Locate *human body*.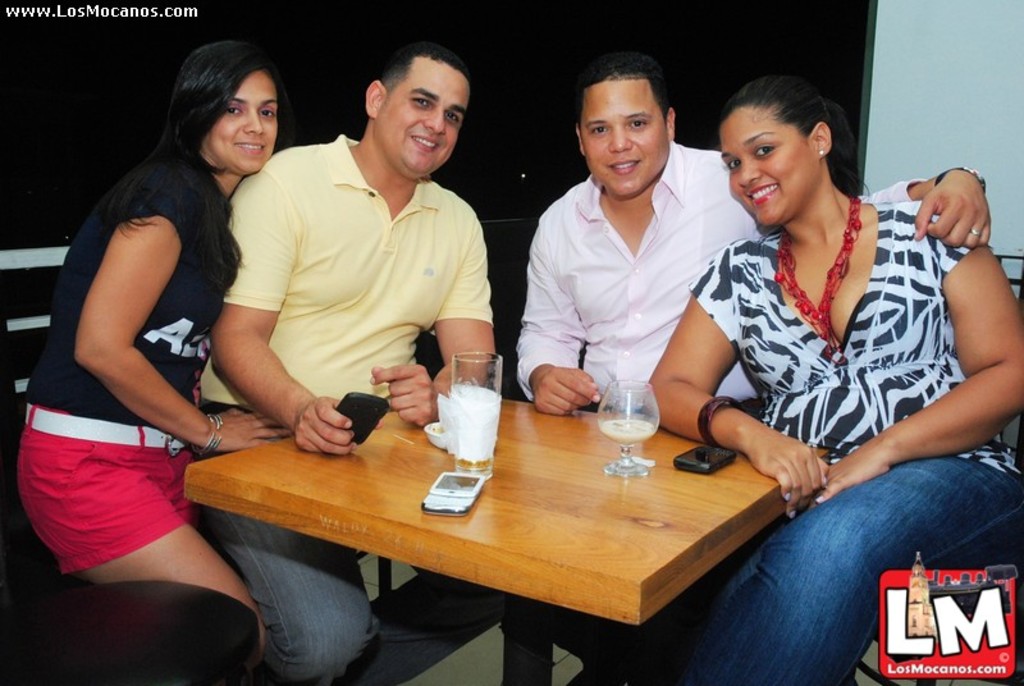
Bounding box: 192 38 506 683.
